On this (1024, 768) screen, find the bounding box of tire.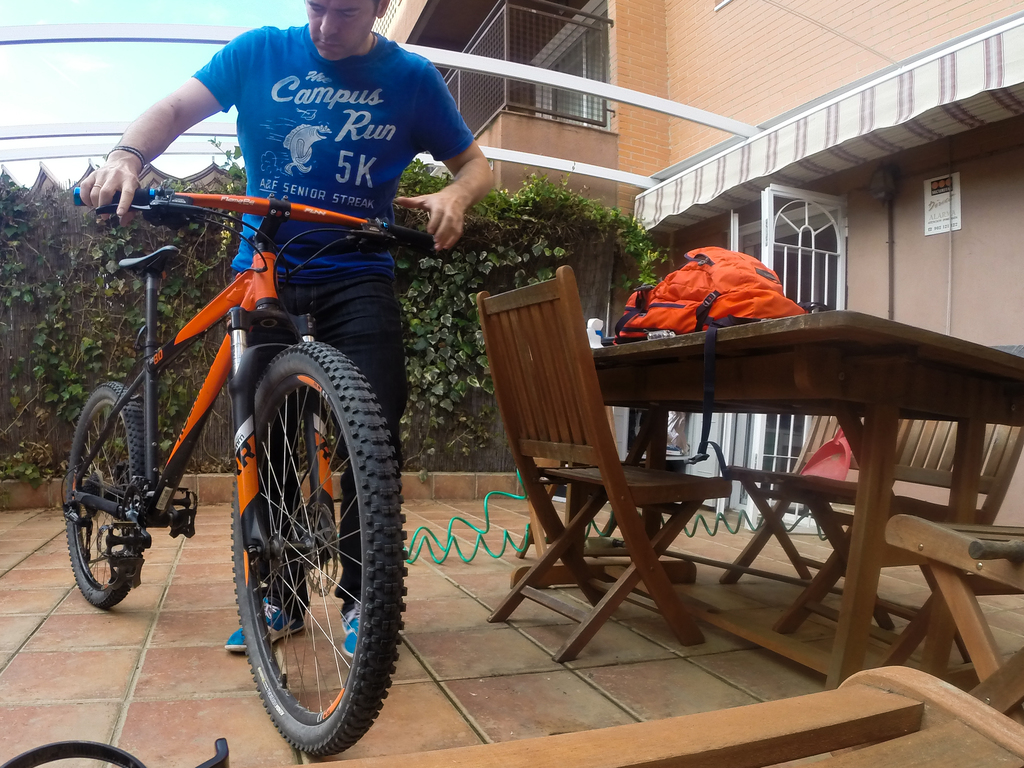
Bounding box: bbox=(209, 347, 378, 744).
